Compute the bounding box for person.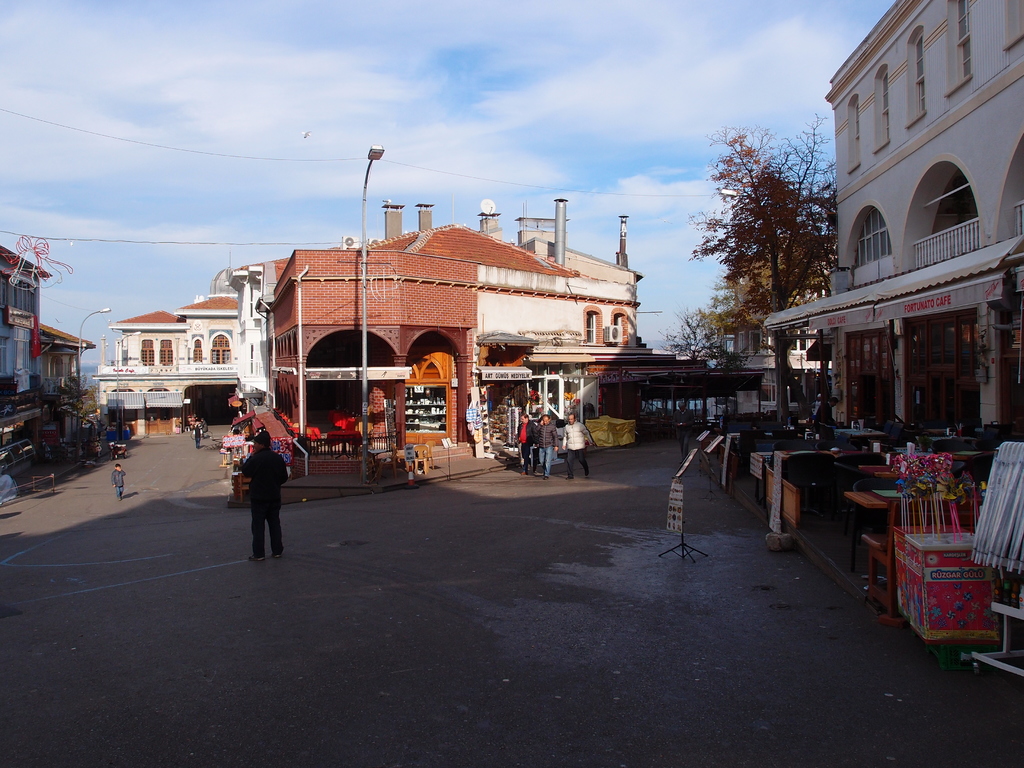
(193, 419, 201, 450).
